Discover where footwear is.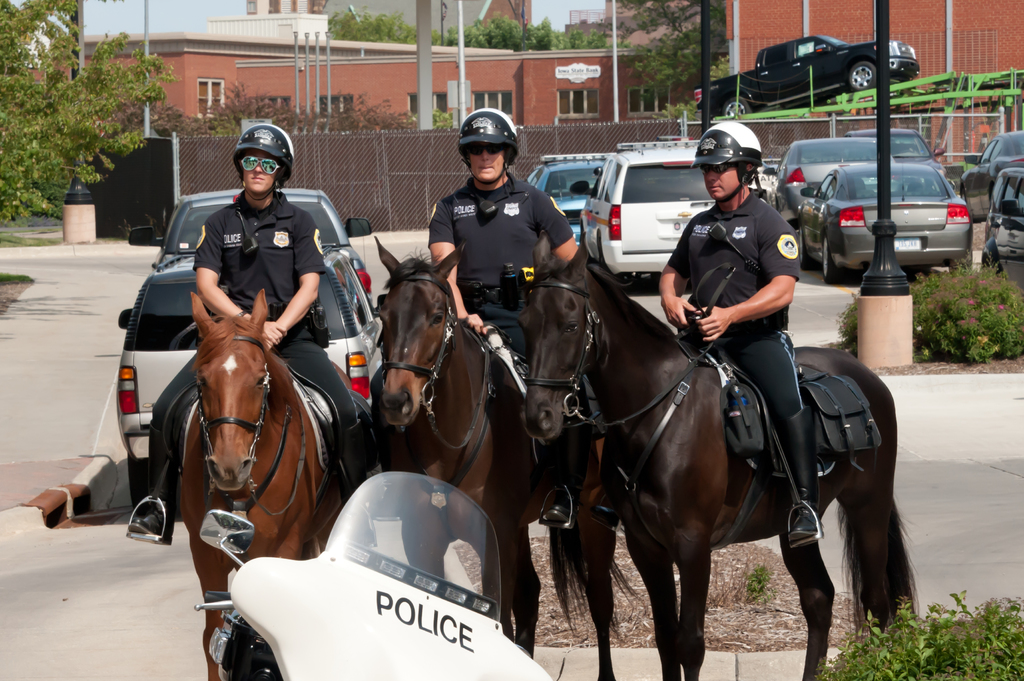
Discovered at [left=127, top=507, right=177, bottom=548].
